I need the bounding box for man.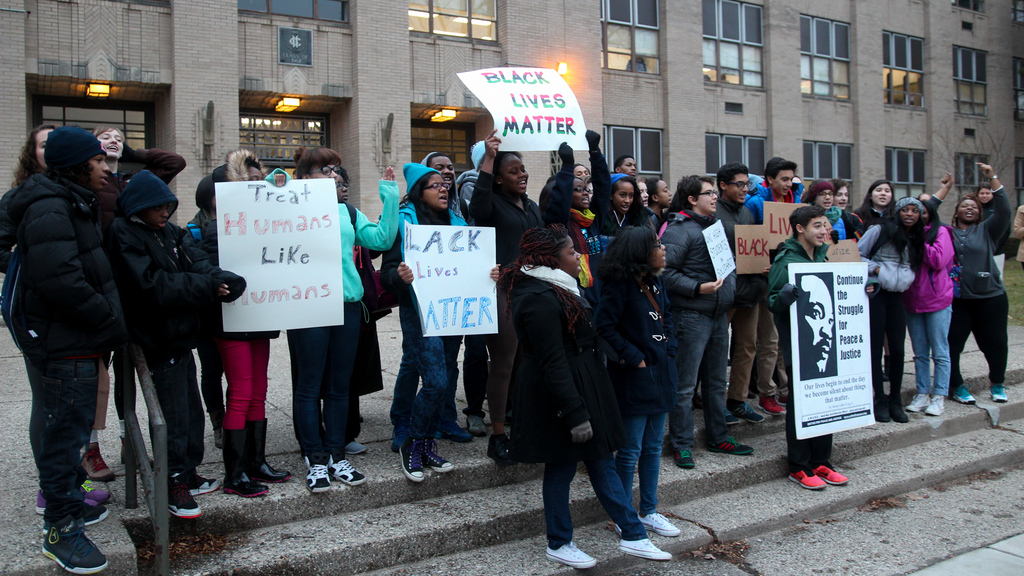
Here it is: [5, 94, 140, 563].
